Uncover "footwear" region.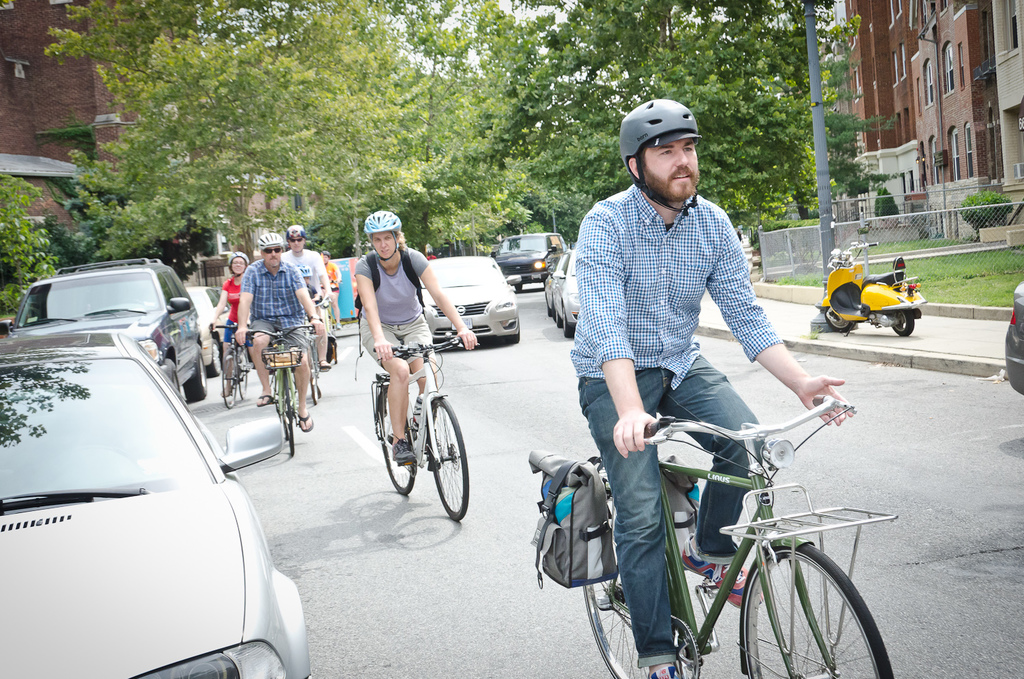
Uncovered: [x1=382, y1=441, x2=415, y2=466].
